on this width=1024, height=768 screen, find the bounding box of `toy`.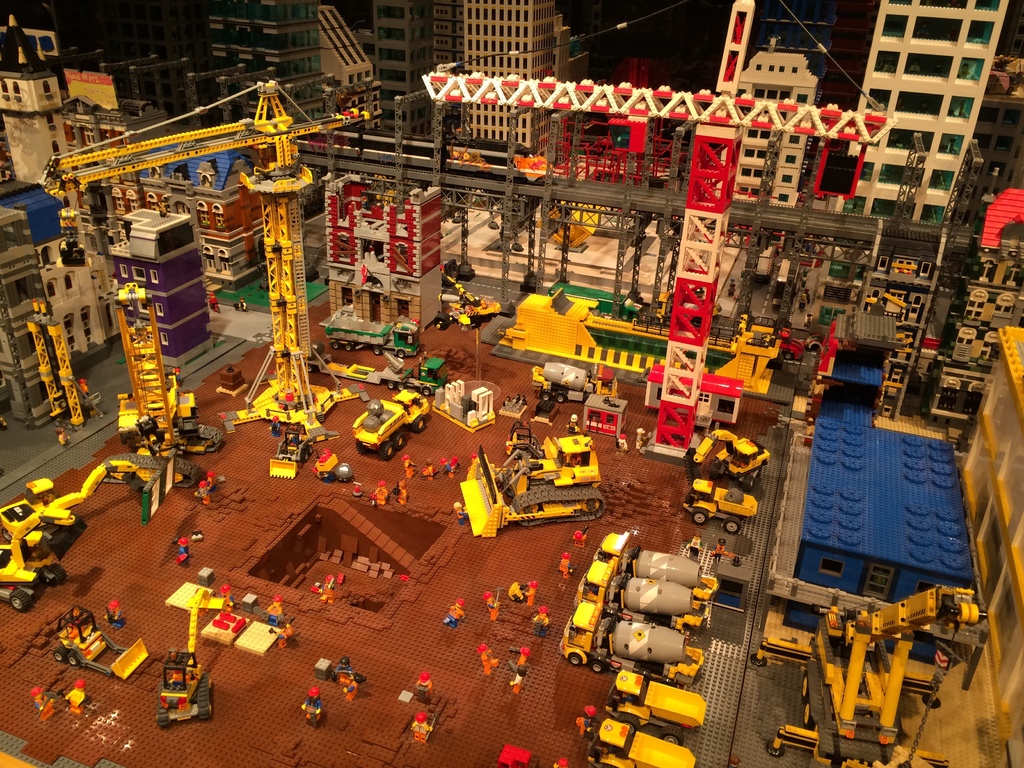
Bounding box: x1=467 y1=451 x2=480 y2=472.
